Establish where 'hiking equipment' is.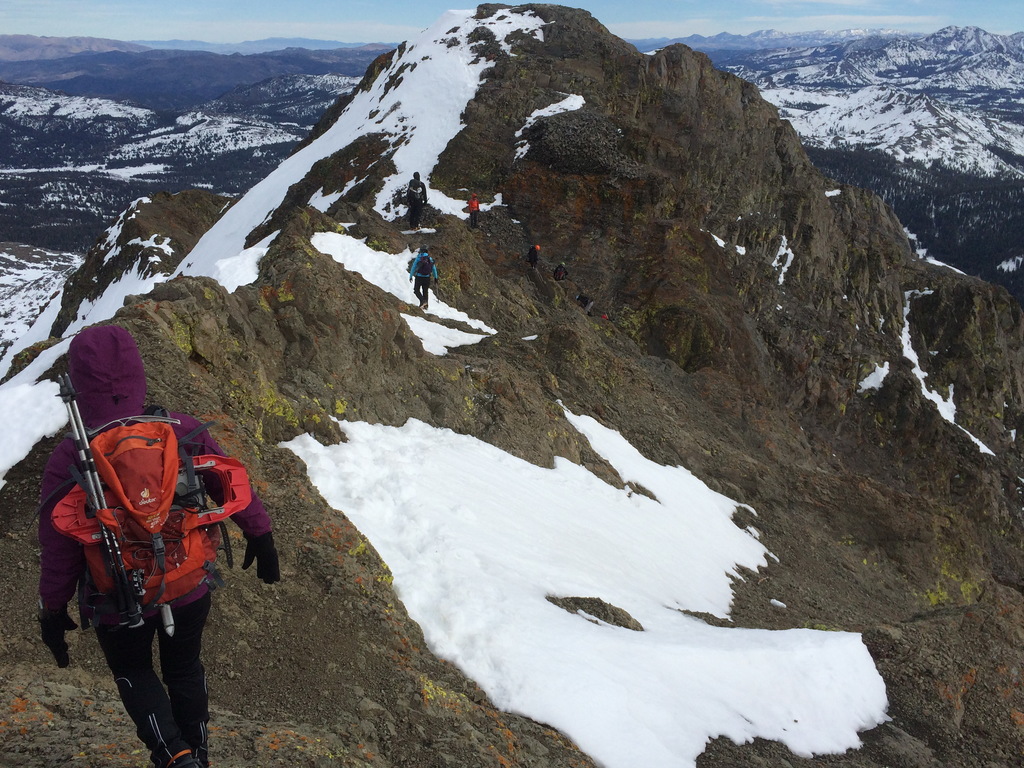
Established at <region>417, 260, 437, 281</region>.
